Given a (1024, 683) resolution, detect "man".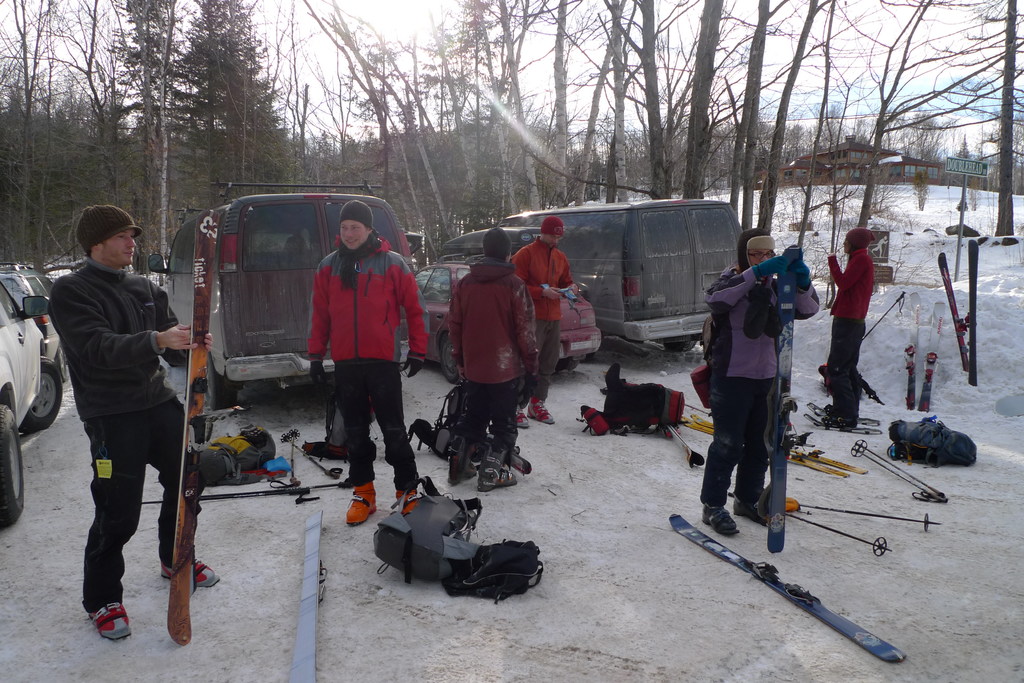
left=43, top=202, right=222, bottom=648.
